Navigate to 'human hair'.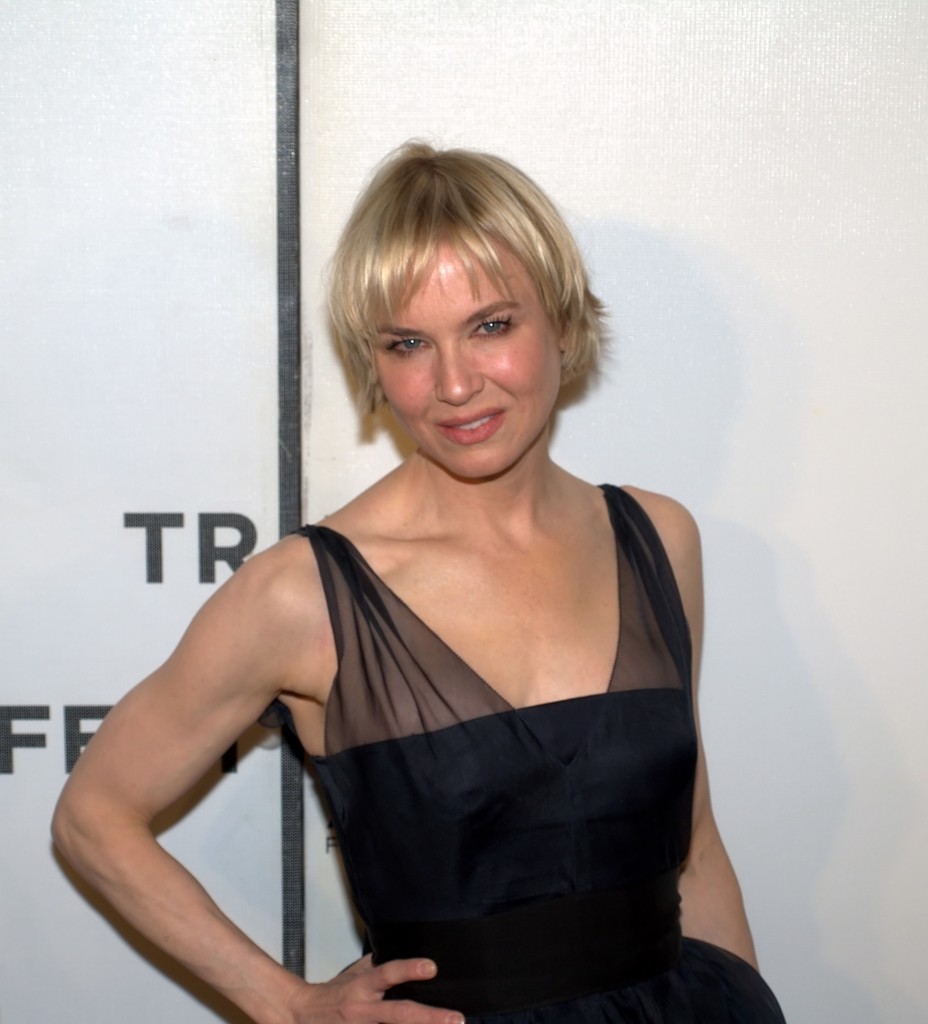
Navigation target: <box>314,143,605,452</box>.
